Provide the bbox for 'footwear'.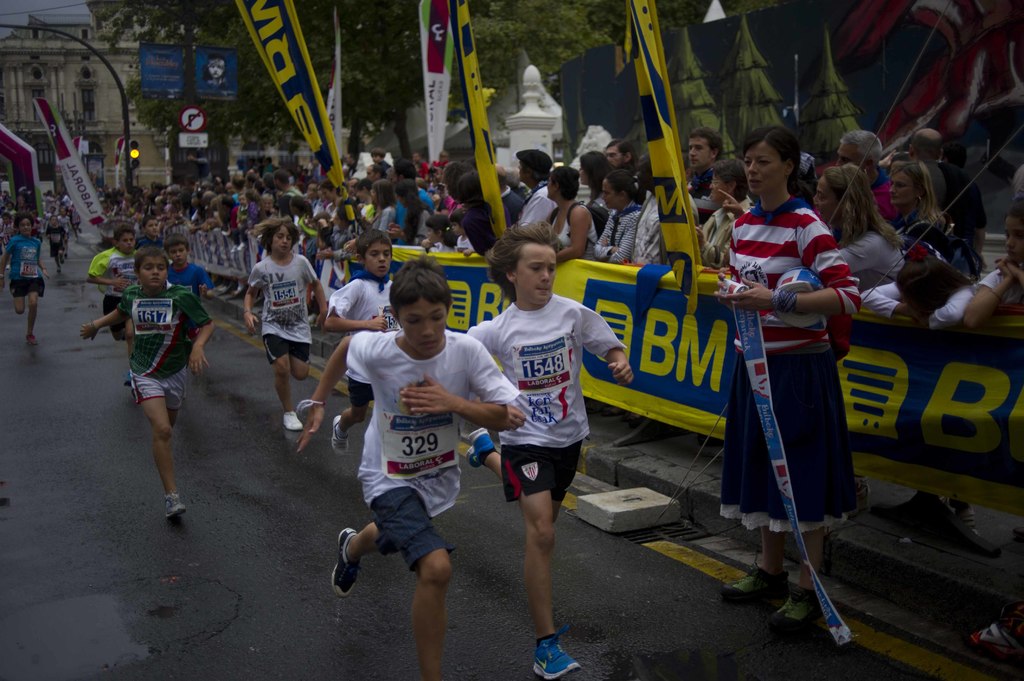
BBox(282, 409, 303, 429).
